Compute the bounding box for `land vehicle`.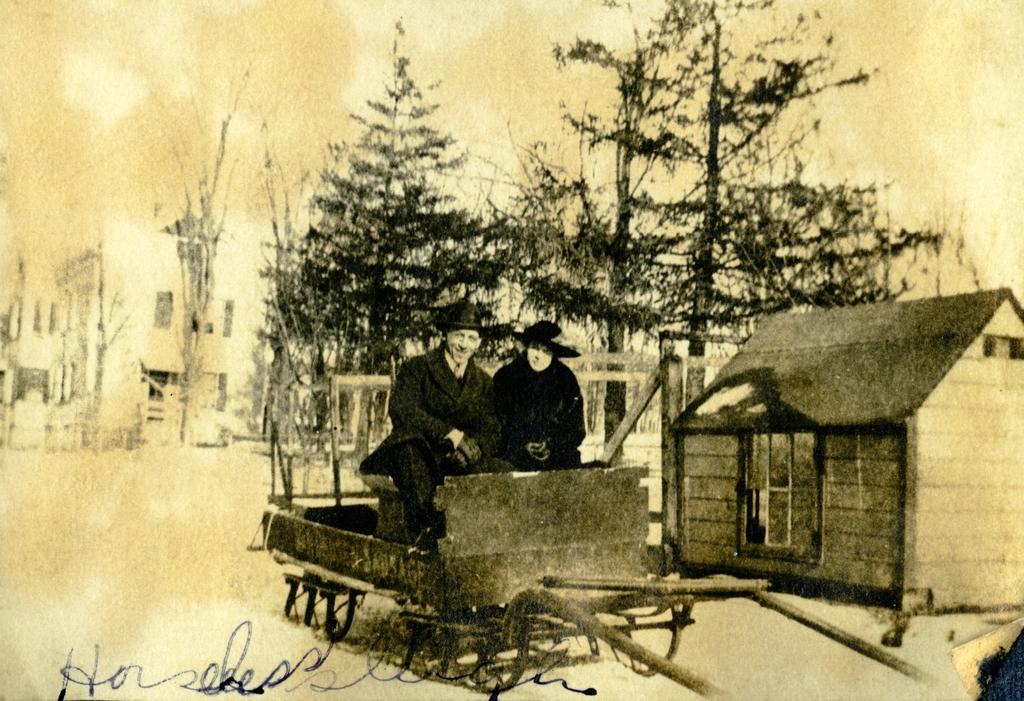
(x1=266, y1=459, x2=968, y2=700).
